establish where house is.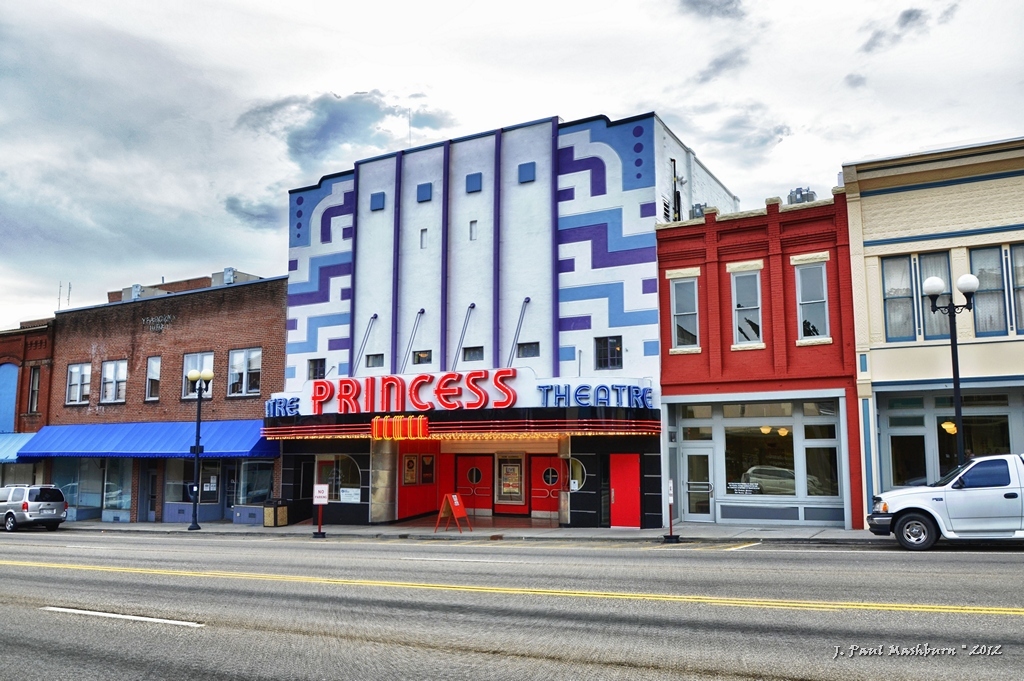
Established at 651 194 849 525.
